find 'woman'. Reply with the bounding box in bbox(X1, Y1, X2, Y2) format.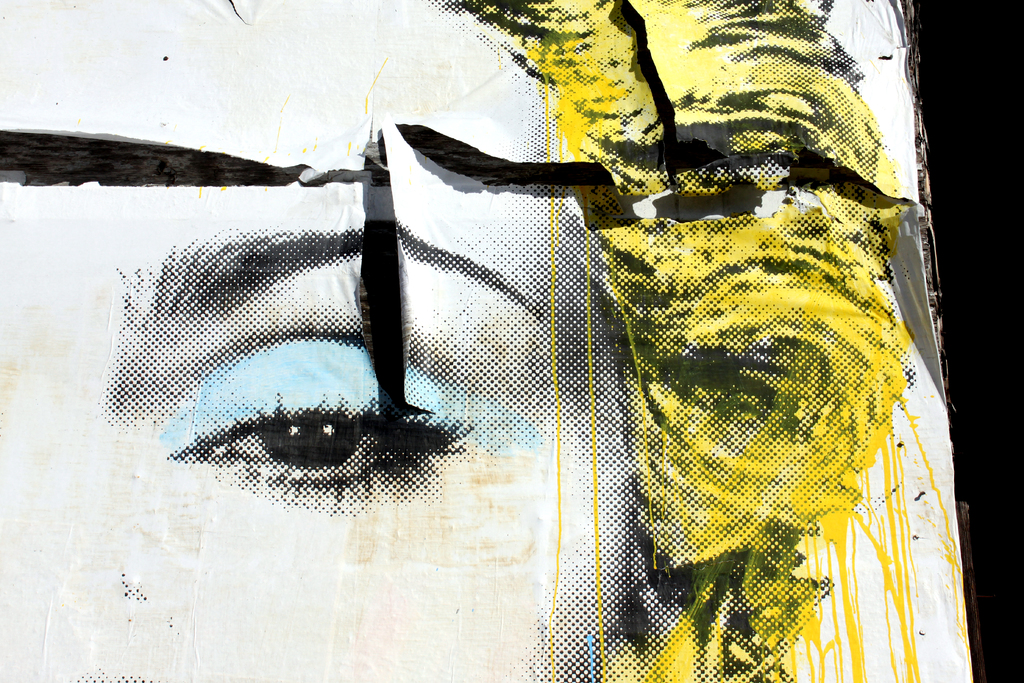
bbox(0, 0, 915, 682).
